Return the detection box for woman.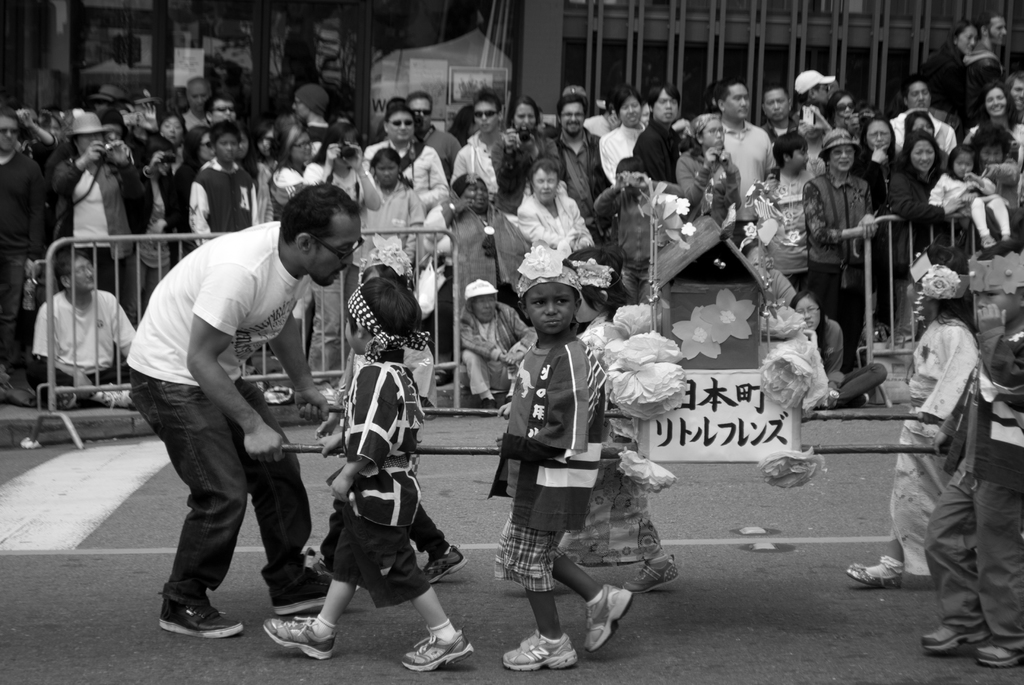
rect(324, 122, 378, 205).
